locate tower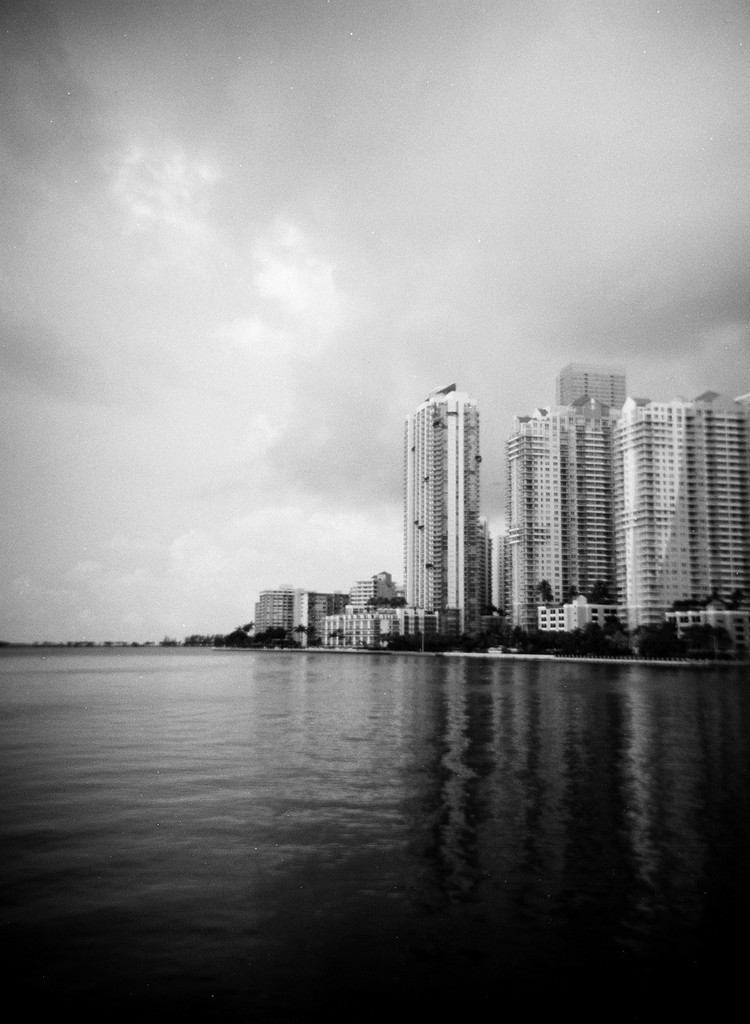
select_region(393, 355, 514, 621)
